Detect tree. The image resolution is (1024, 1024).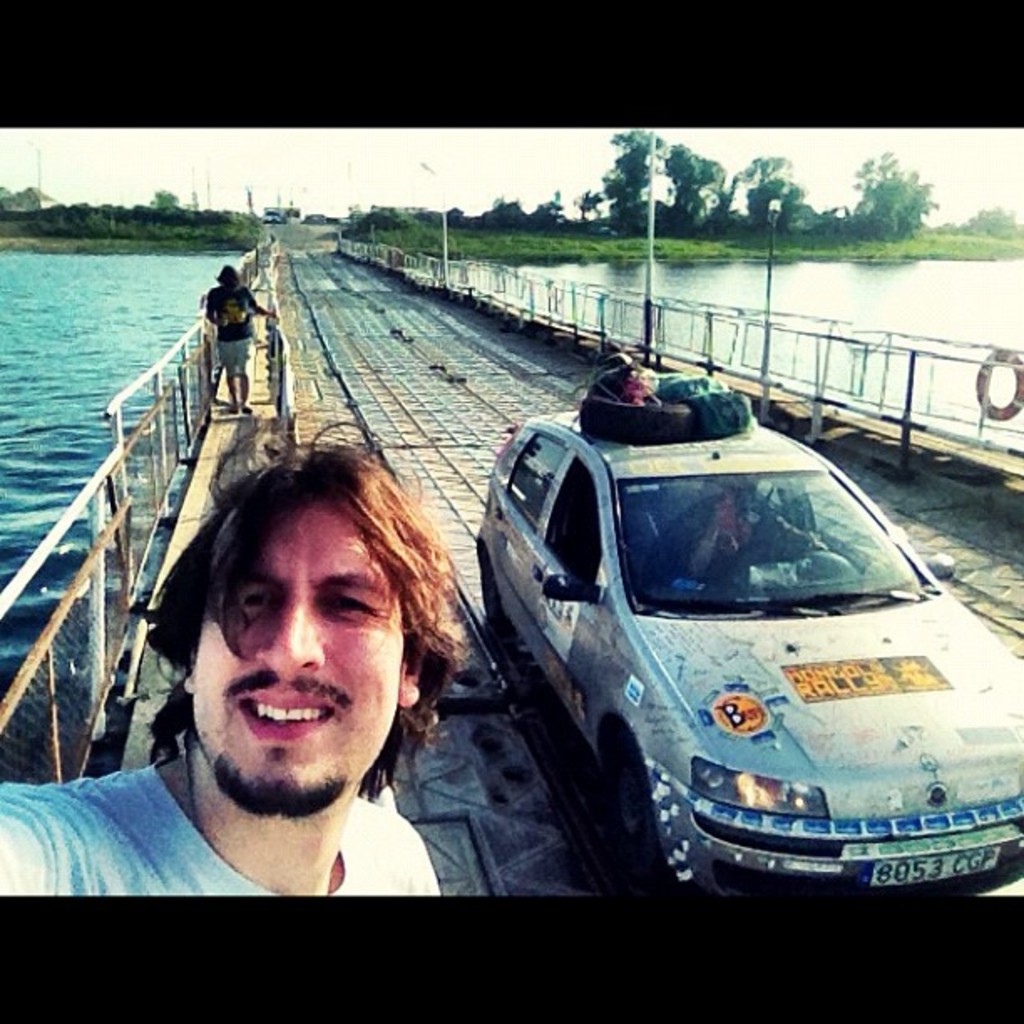
bbox=(730, 152, 833, 236).
